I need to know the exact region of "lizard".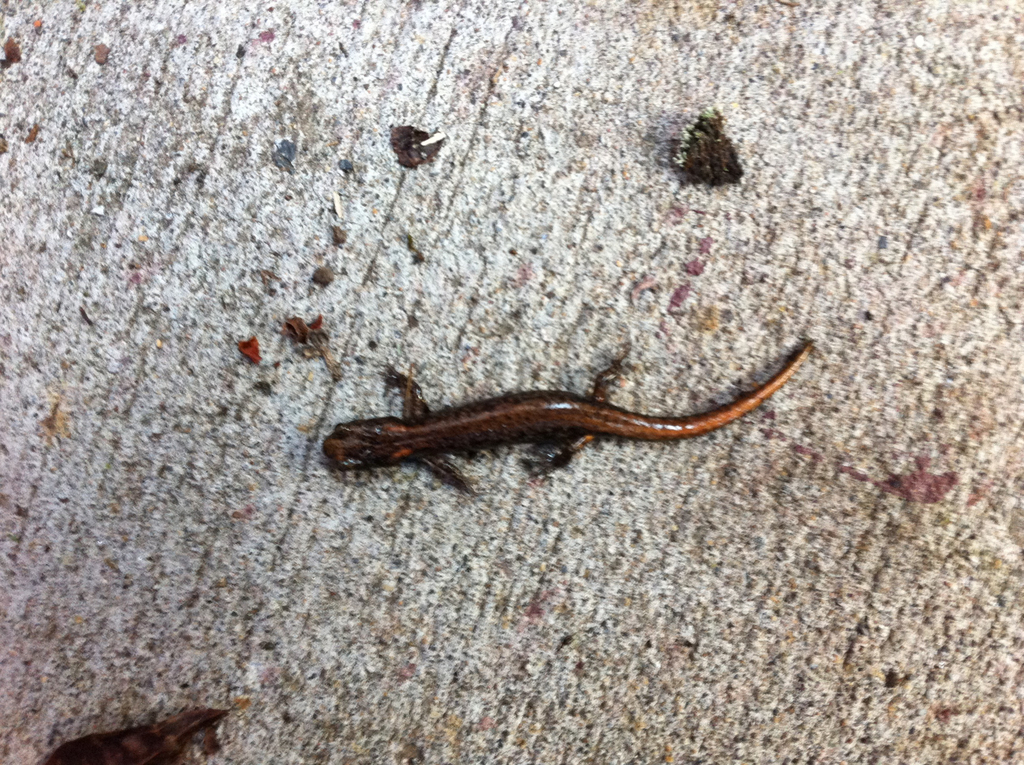
Region: <region>330, 332, 804, 480</region>.
